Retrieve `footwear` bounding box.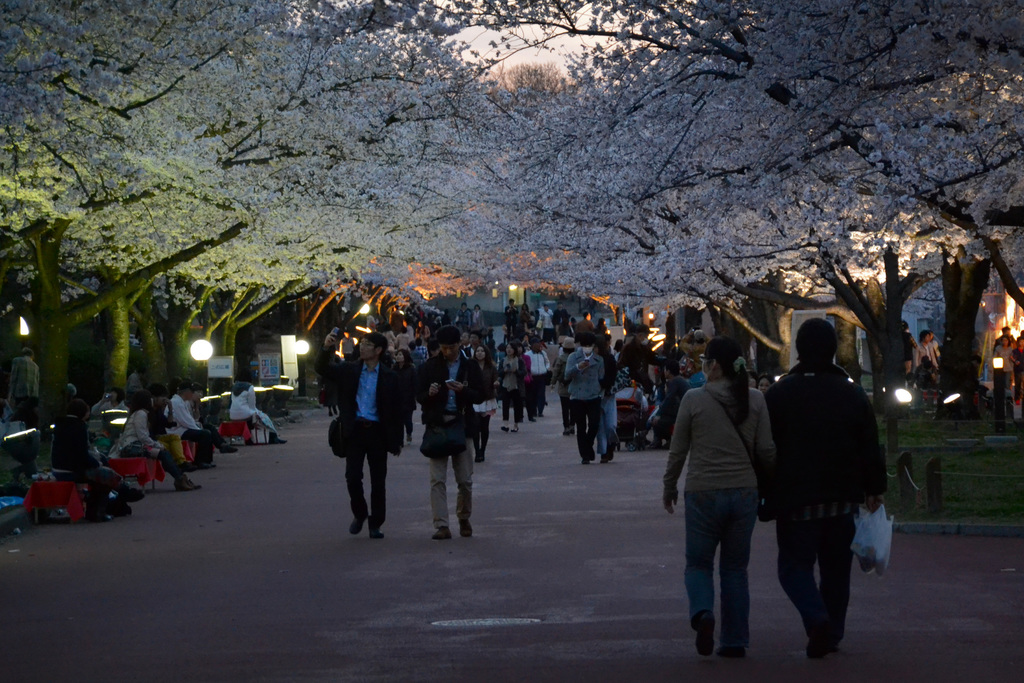
Bounding box: locate(694, 611, 712, 652).
